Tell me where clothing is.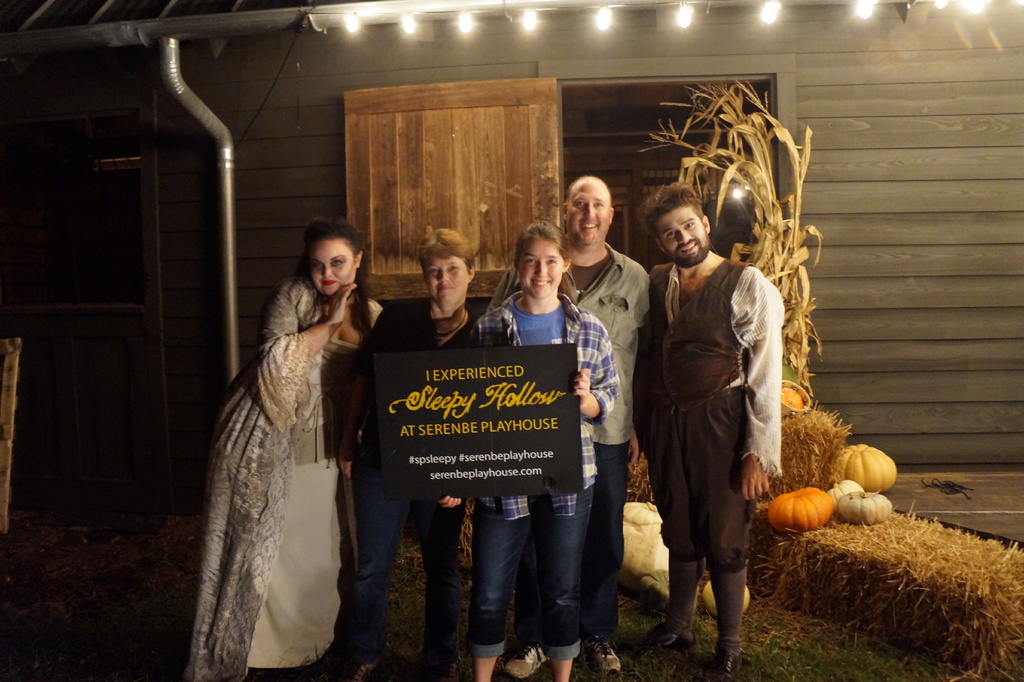
clothing is at (x1=465, y1=289, x2=621, y2=662).
